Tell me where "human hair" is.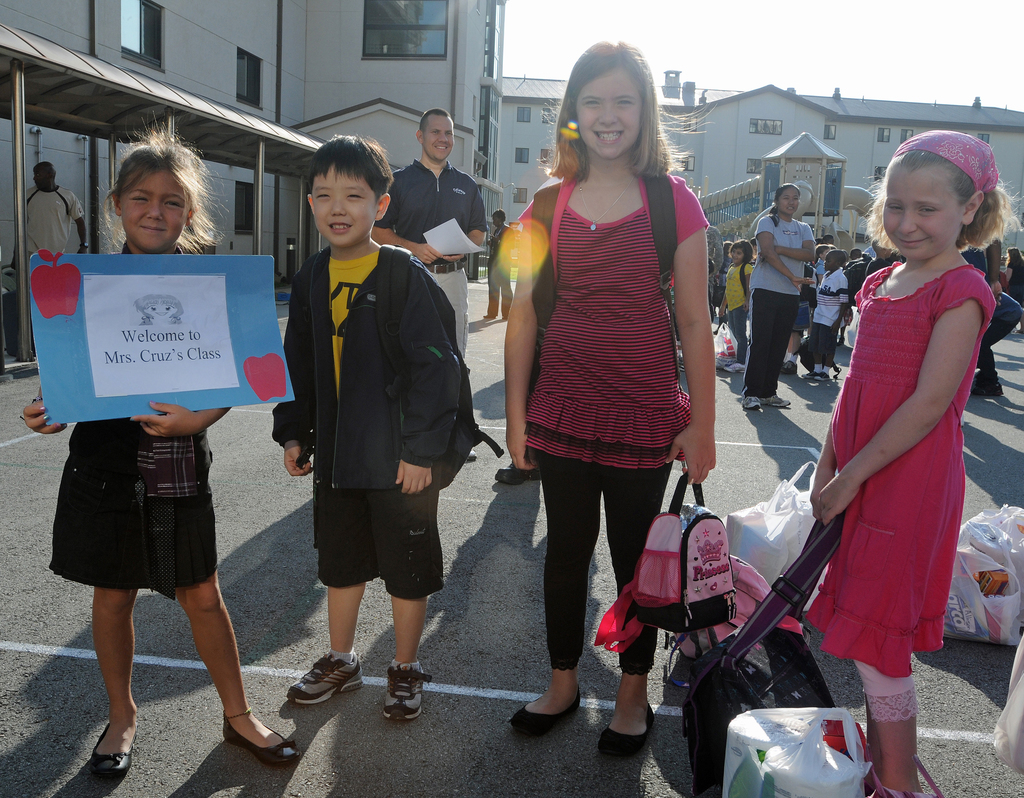
"human hair" is at bbox=(767, 183, 800, 226).
